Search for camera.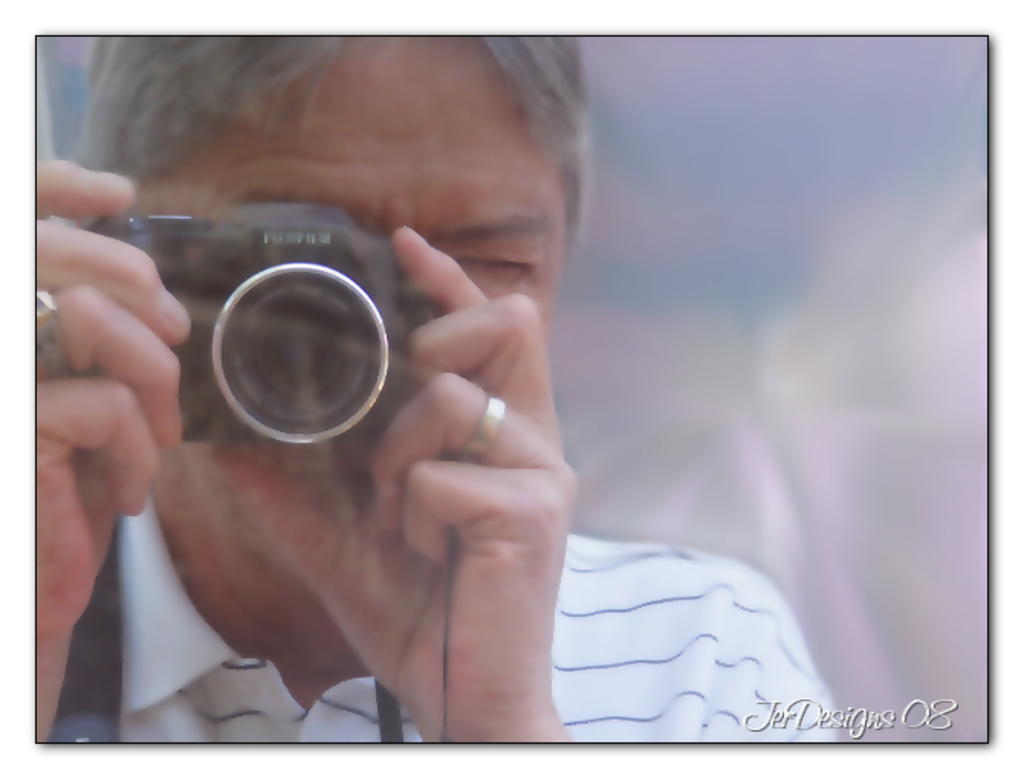
Found at bbox=[83, 197, 428, 448].
